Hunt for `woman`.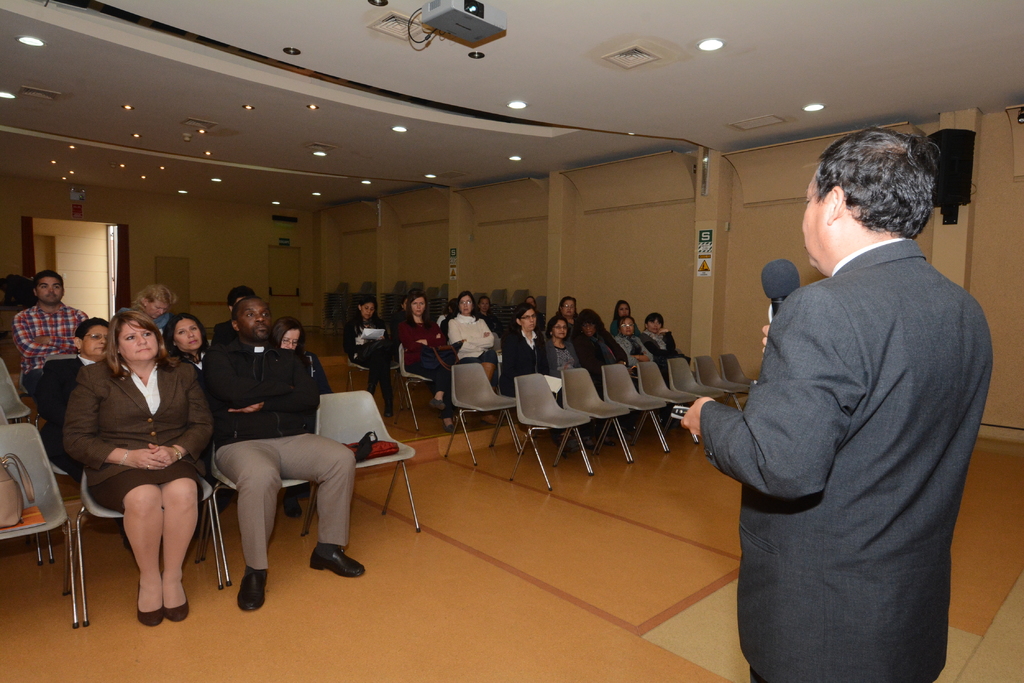
Hunted down at (left=613, top=298, right=633, bottom=330).
